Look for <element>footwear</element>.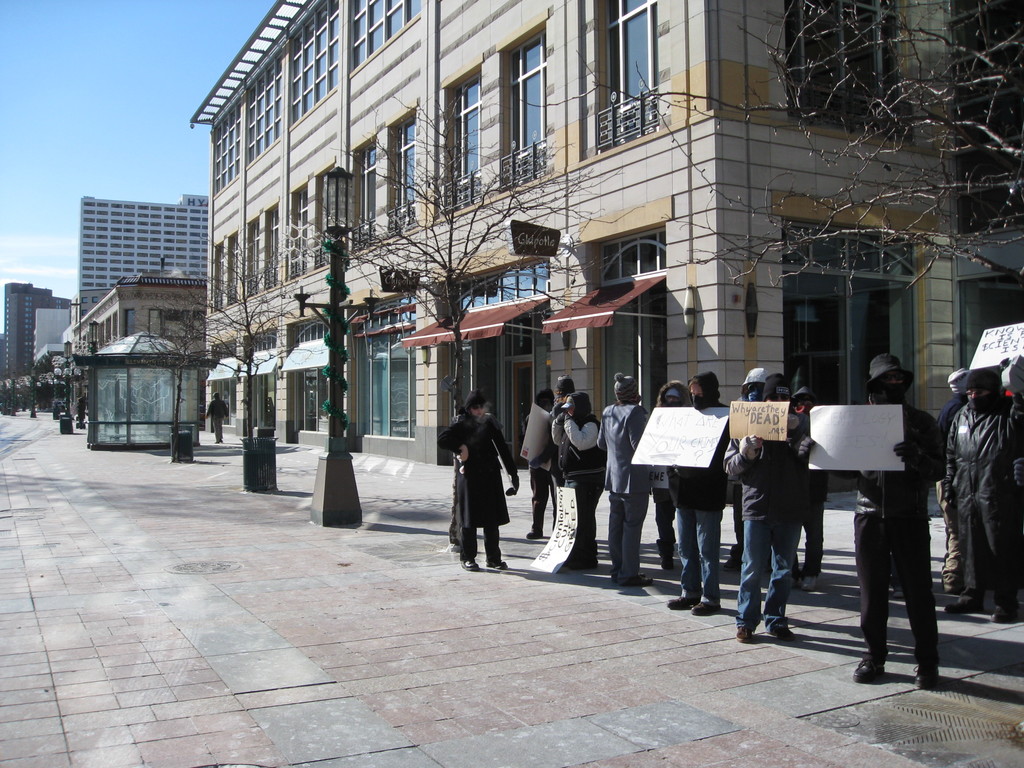
Found: (490,559,509,571).
